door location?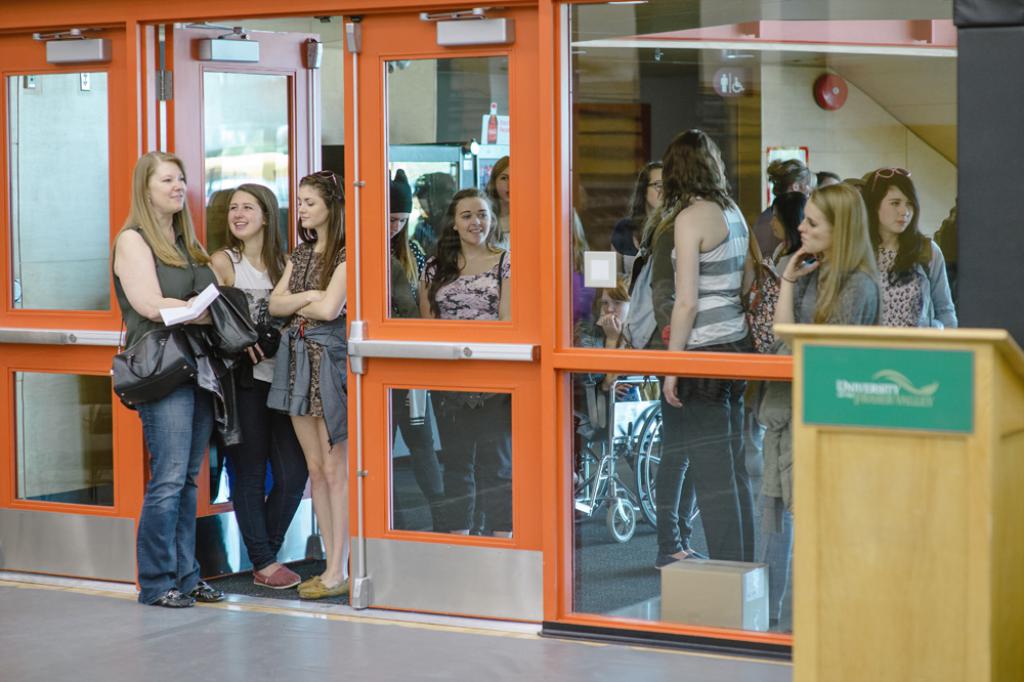
[165, 18, 322, 584]
